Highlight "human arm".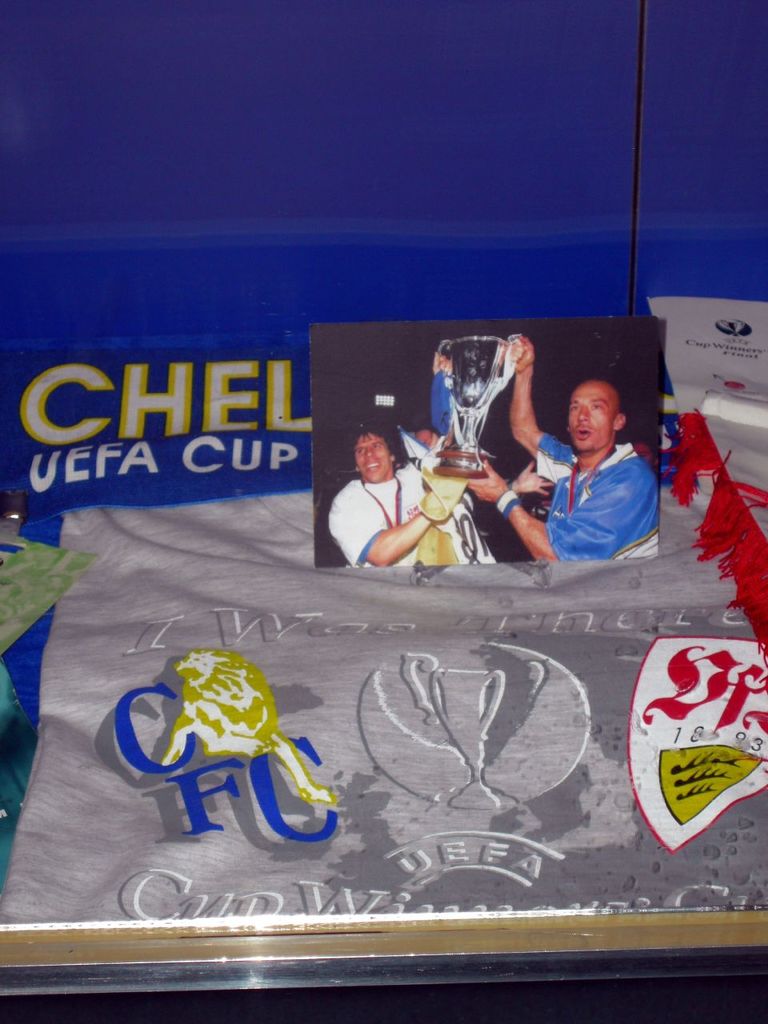
Highlighted region: {"x1": 326, "y1": 483, "x2": 454, "y2": 571}.
